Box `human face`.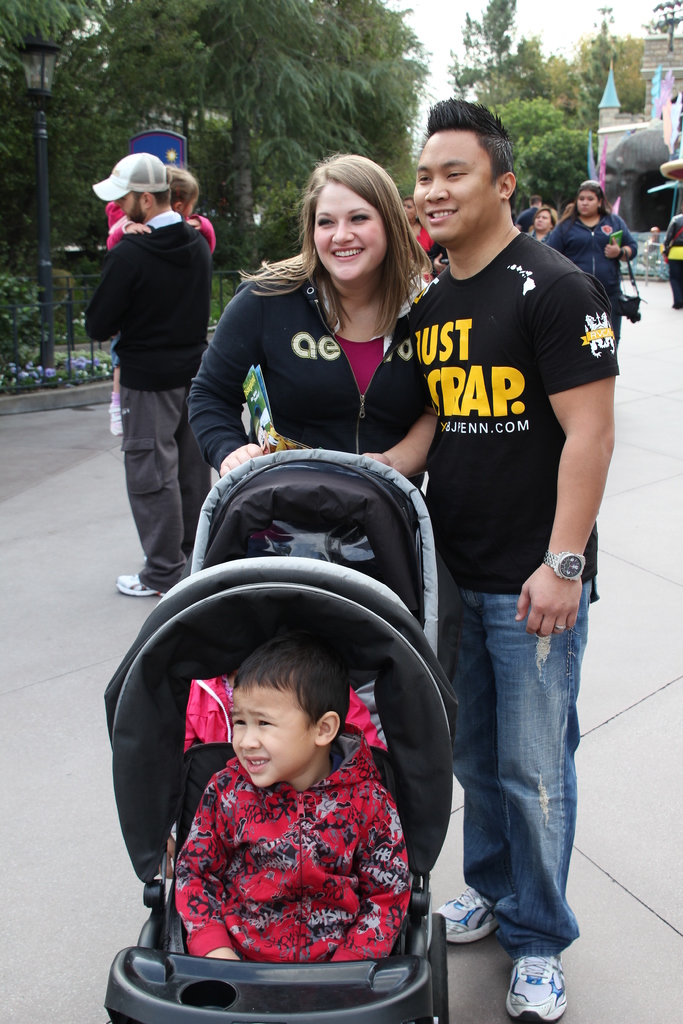
region(229, 678, 313, 783).
